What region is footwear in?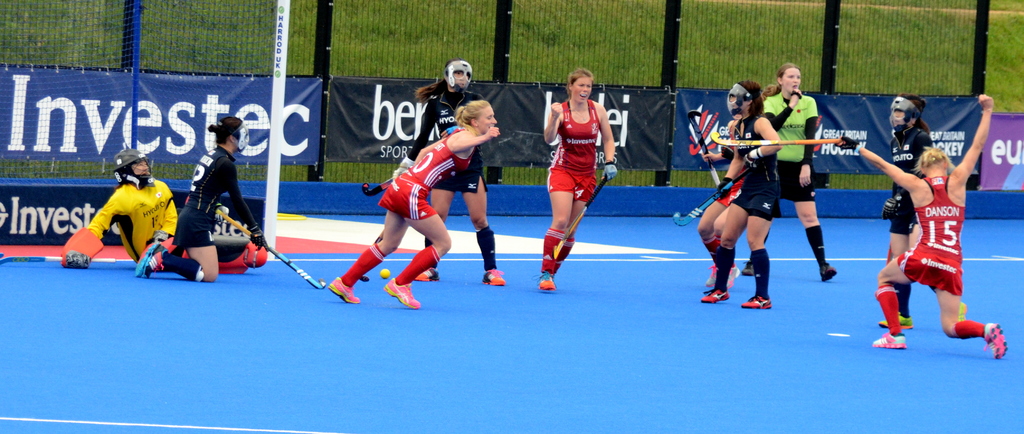
(left=698, top=281, right=730, bottom=303).
